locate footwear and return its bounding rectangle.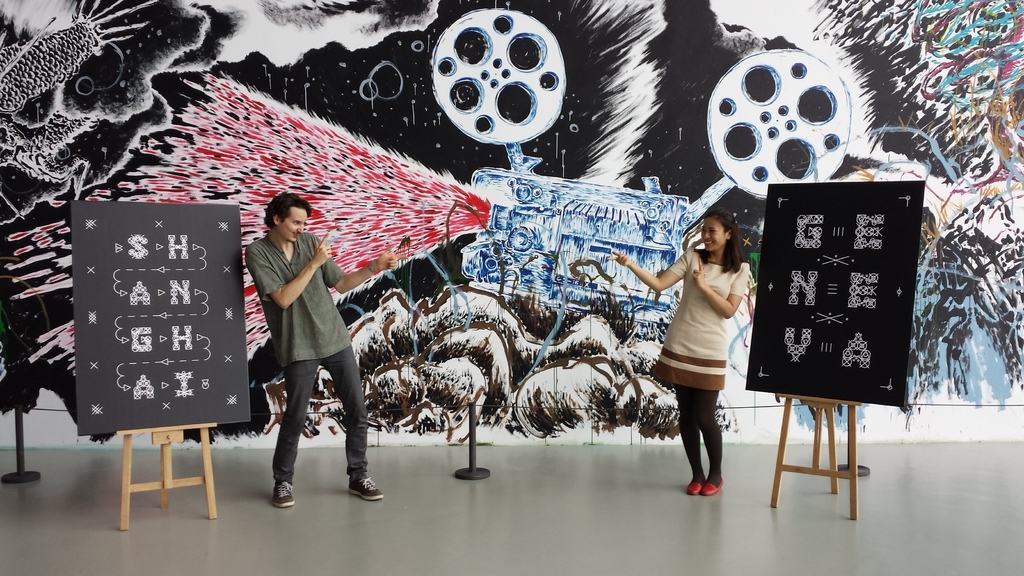
[346, 474, 382, 502].
